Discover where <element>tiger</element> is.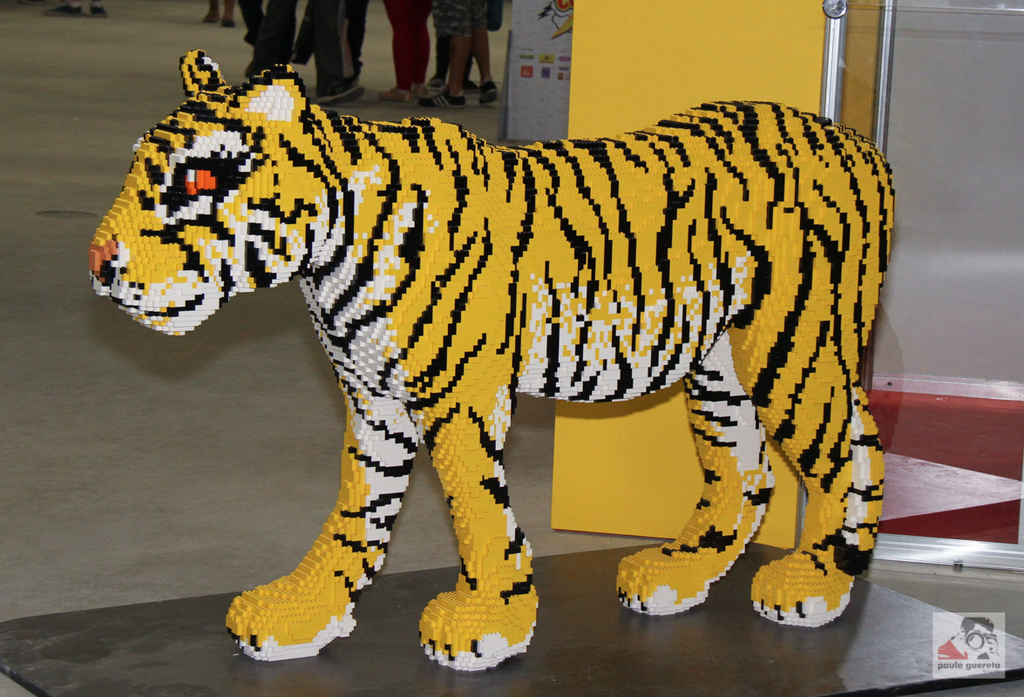
Discovered at x1=85 y1=44 x2=886 y2=674.
